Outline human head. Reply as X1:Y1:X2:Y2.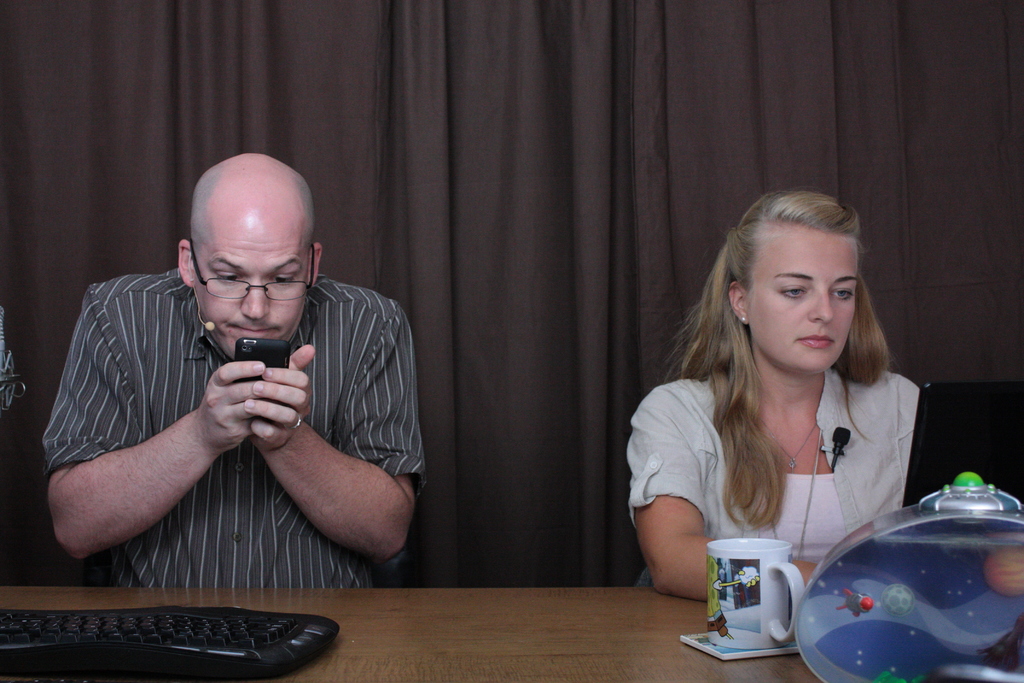
170:158:318:342.
